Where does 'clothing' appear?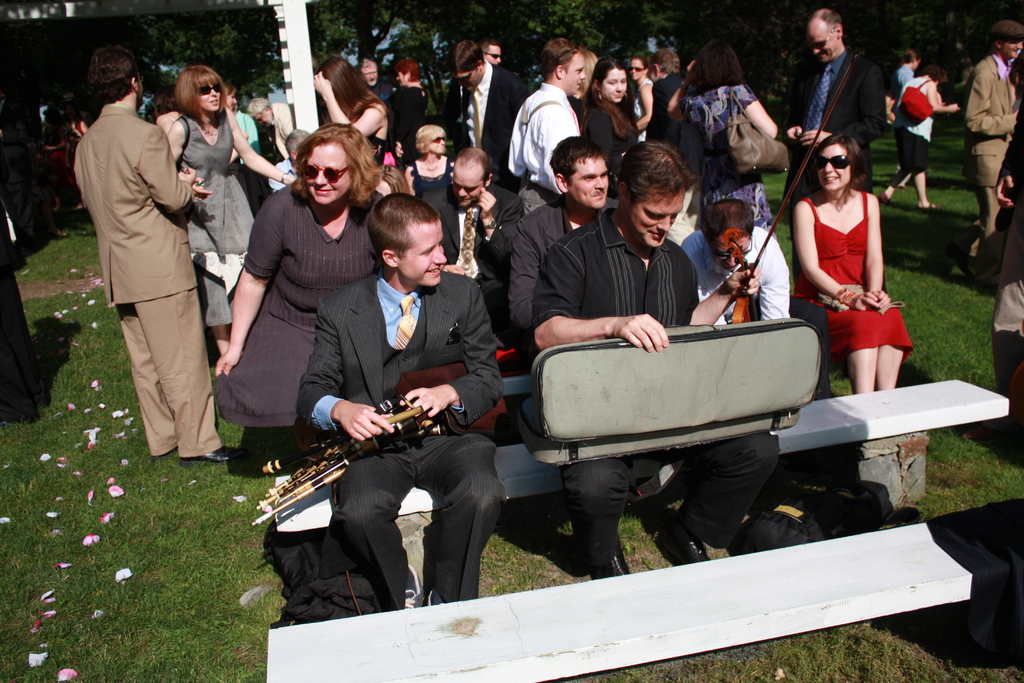
Appears at bbox=[388, 74, 430, 169].
